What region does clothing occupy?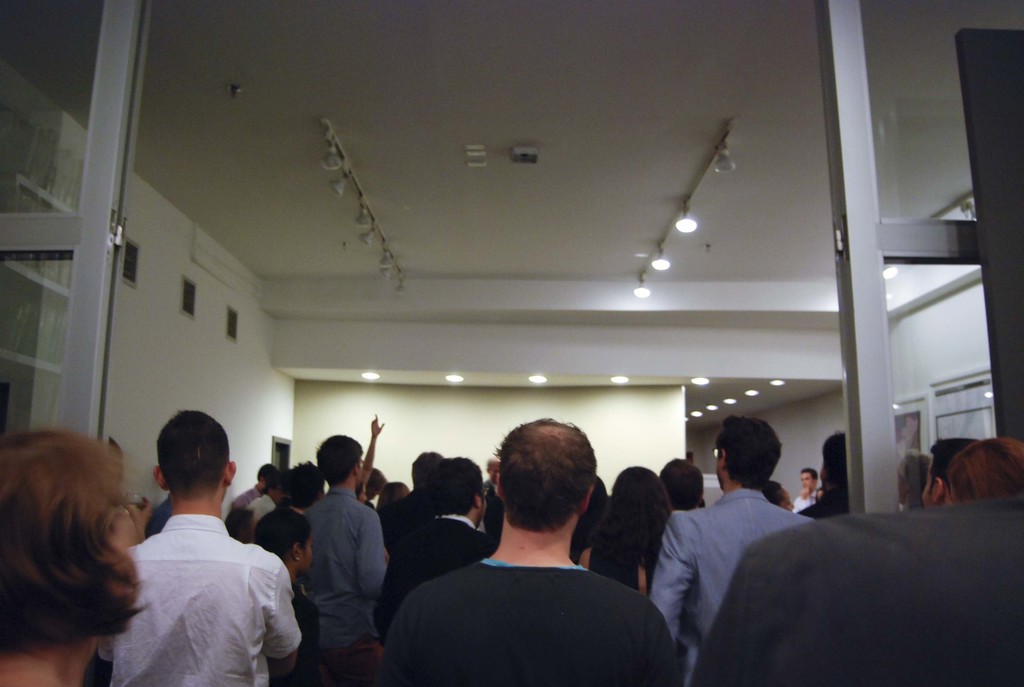
796, 473, 883, 519.
